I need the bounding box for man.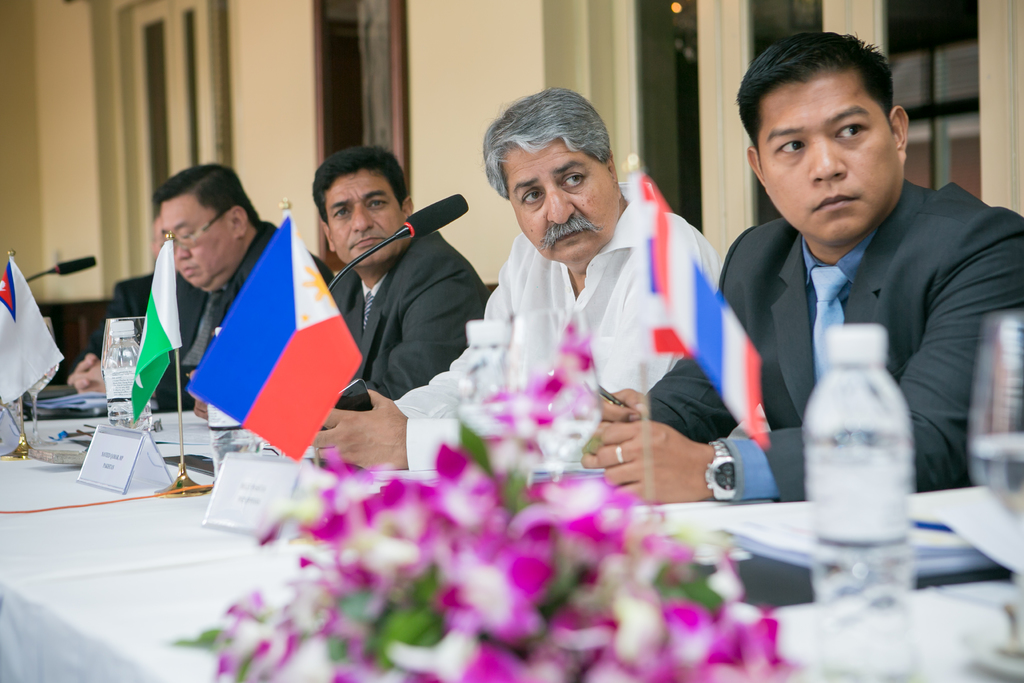
Here it is: 69,210,182,373.
